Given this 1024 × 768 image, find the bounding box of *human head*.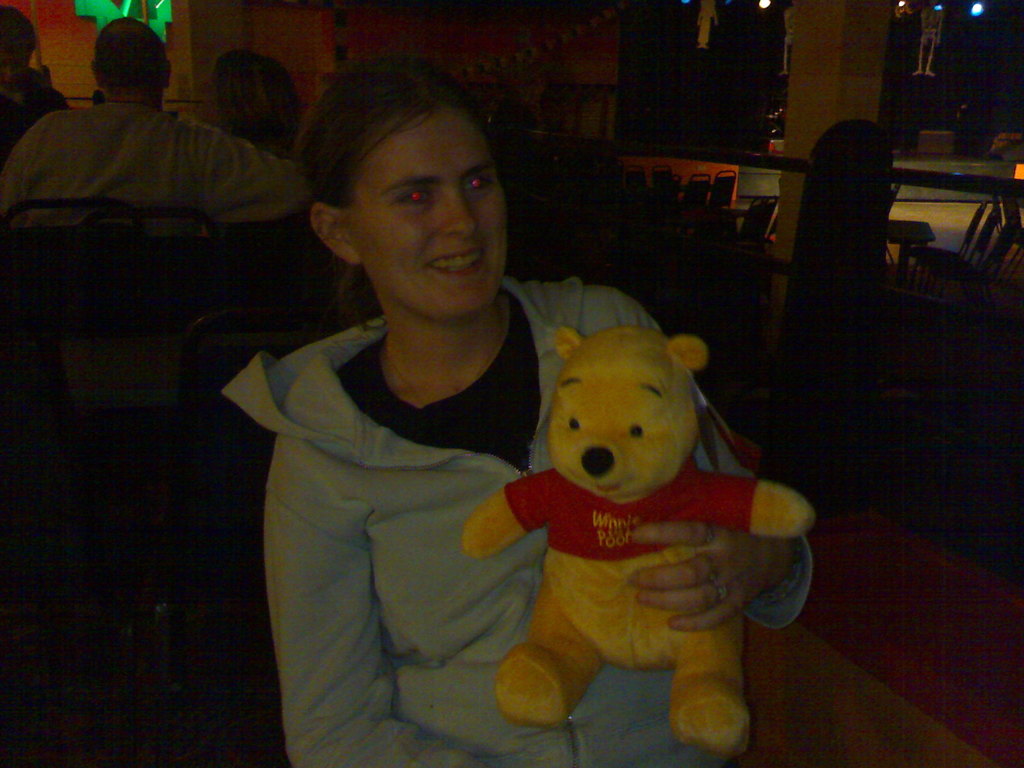
bbox=[307, 63, 514, 330].
